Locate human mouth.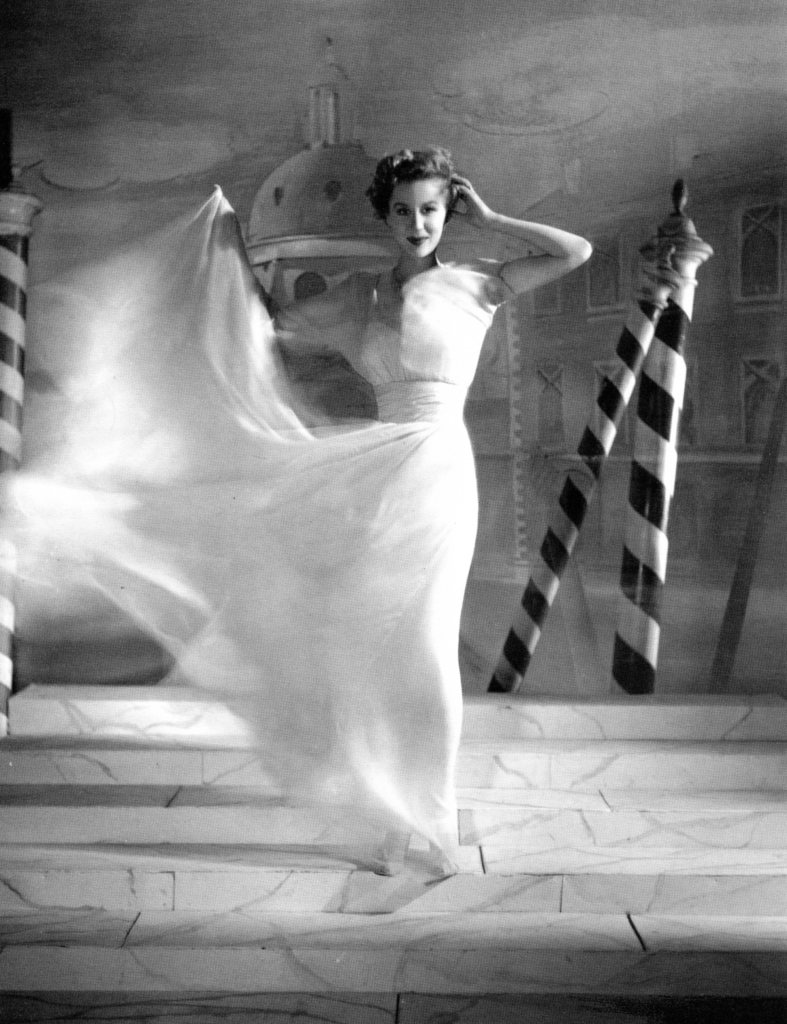
Bounding box: bbox=(405, 237, 426, 248).
